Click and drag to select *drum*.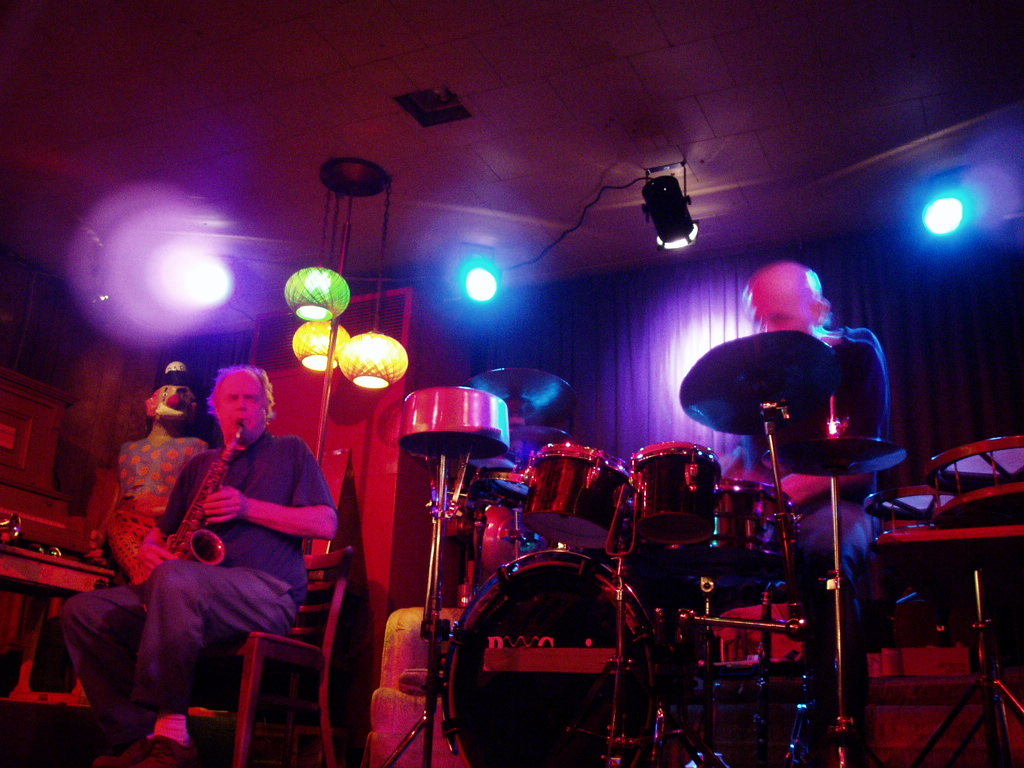
Selection: {"x1": 517, "y1": 443, "x2": 630, "y2": 552}.
